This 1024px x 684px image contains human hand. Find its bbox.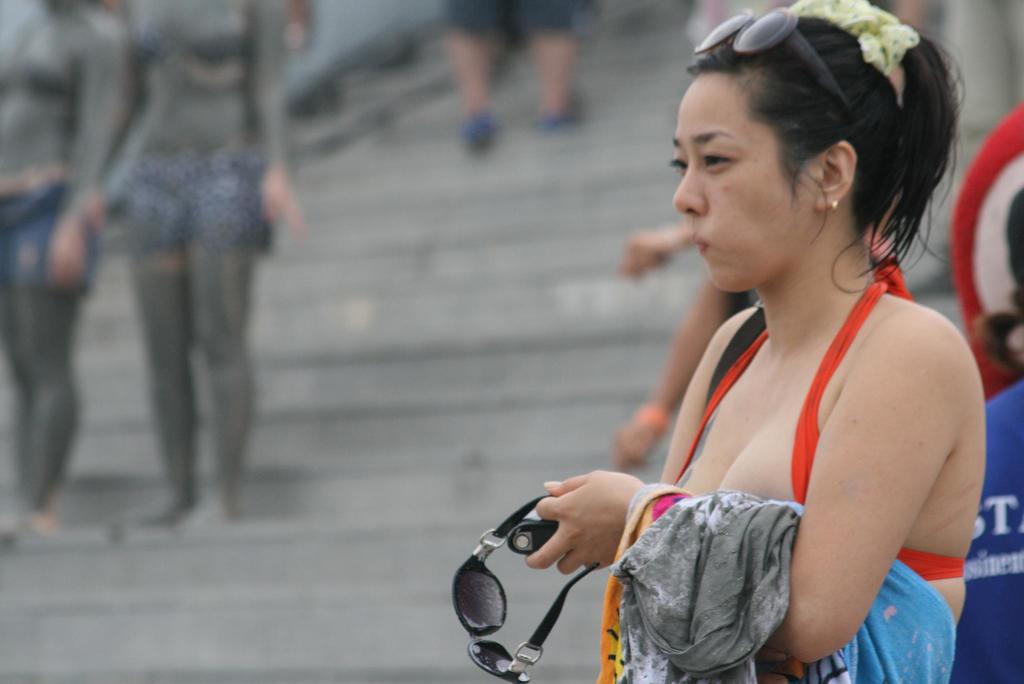
bbox=(519, 482, 659, 601).
